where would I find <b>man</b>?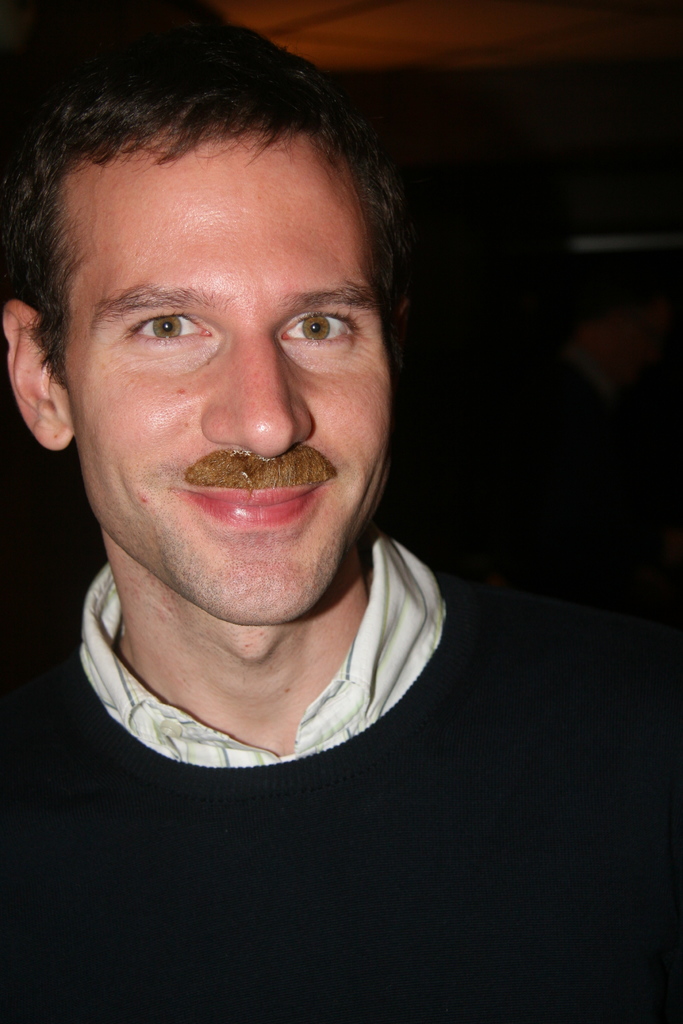
At locate(0, 21, 682, 1023).
